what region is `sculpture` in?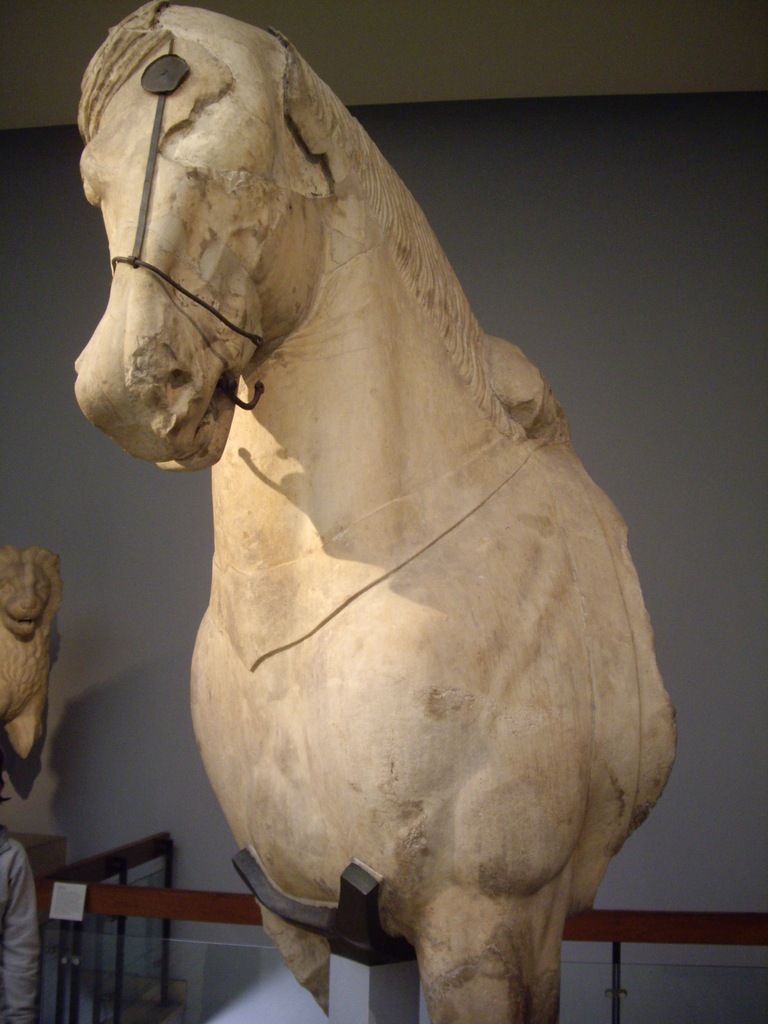
l=0, t=545, r=67, b=778.
